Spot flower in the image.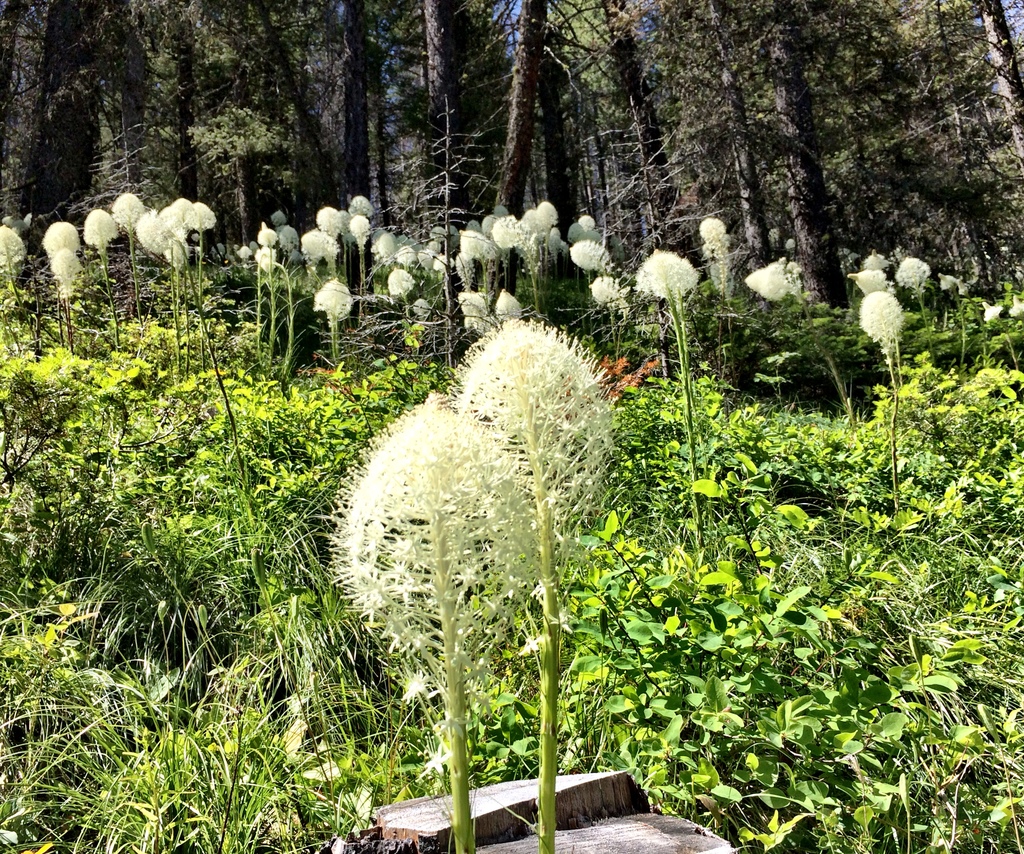
flower found at locate(349, 196, 371, 214).
